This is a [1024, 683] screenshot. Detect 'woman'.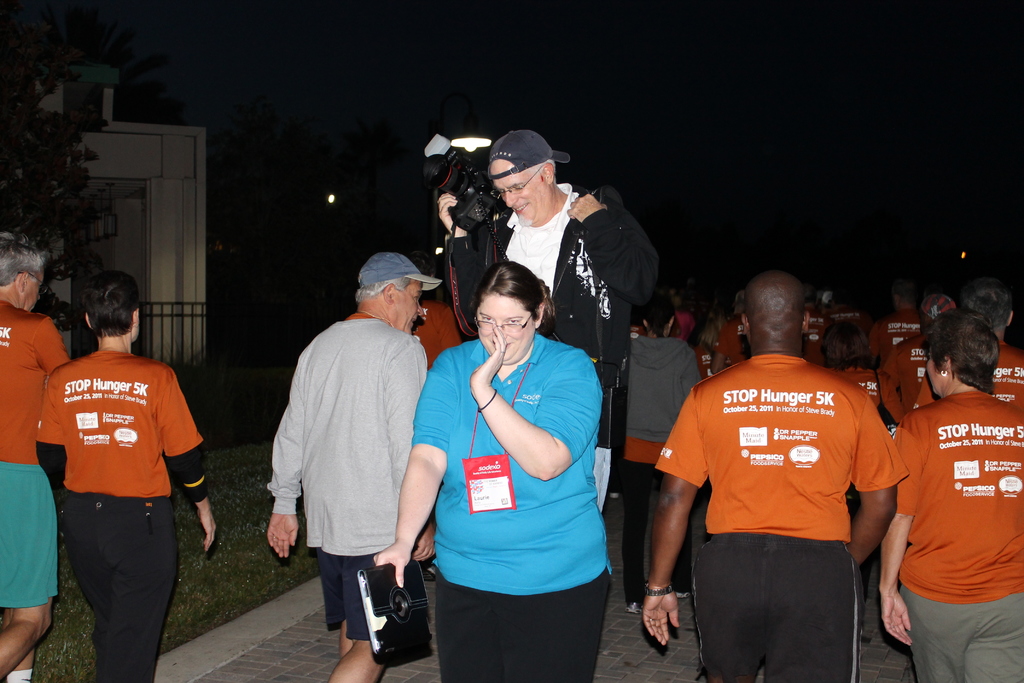
box=[38, 277, 216, 682].
